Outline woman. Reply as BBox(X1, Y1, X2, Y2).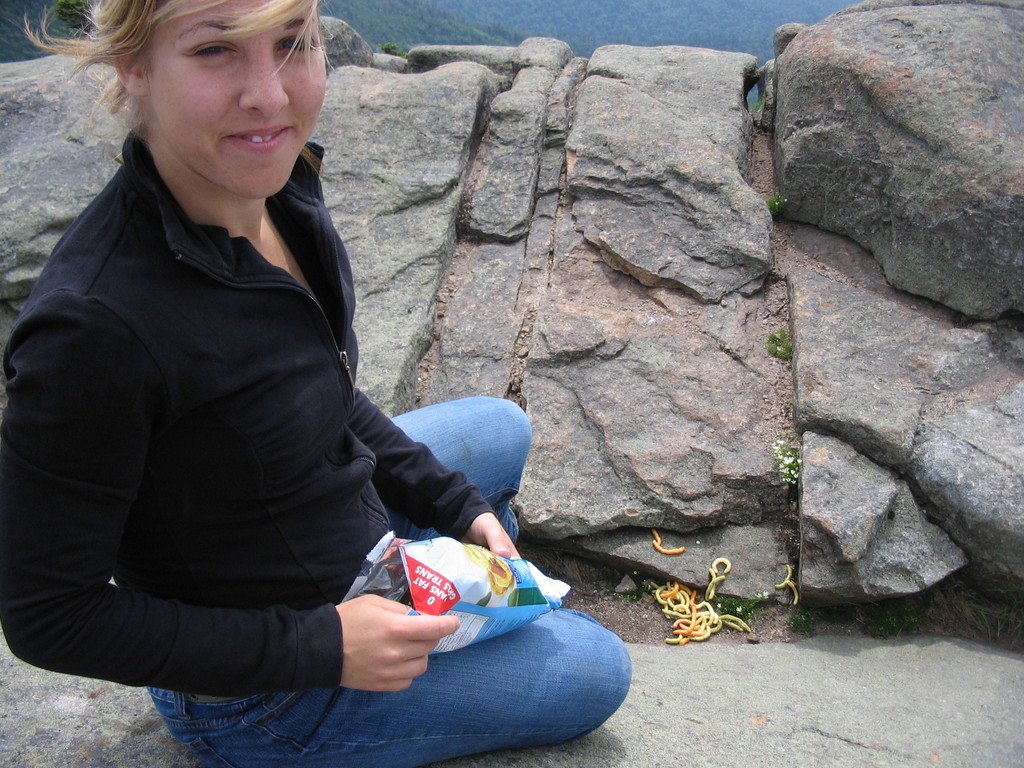
BBox(8, 0, 543, 767).
